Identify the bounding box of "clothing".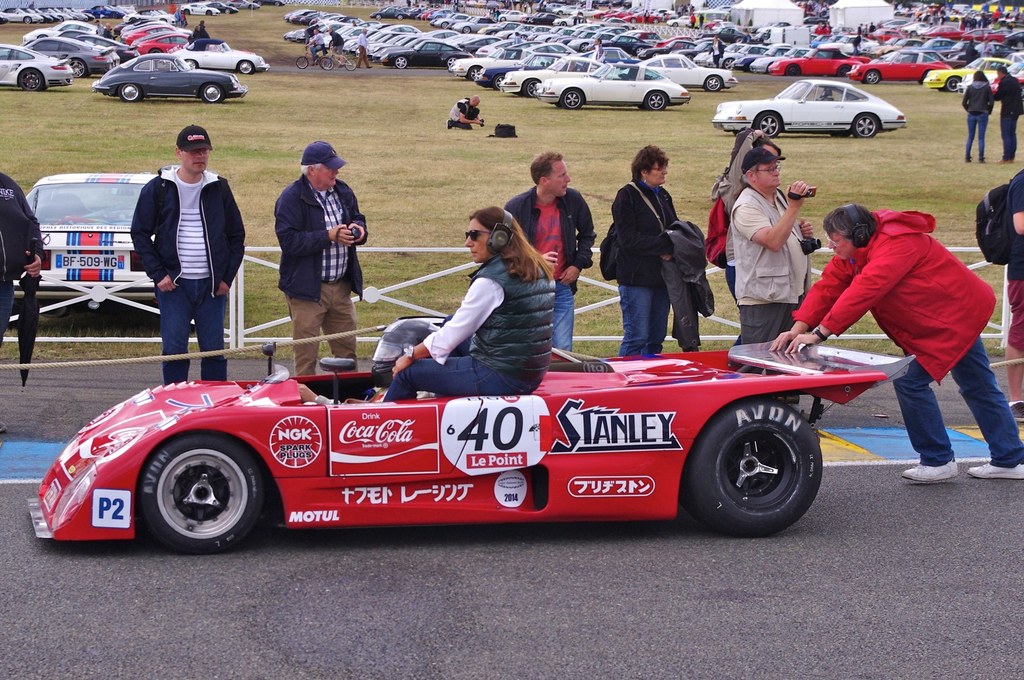
[x1=724, y1=175, x2=827, y2=326].
